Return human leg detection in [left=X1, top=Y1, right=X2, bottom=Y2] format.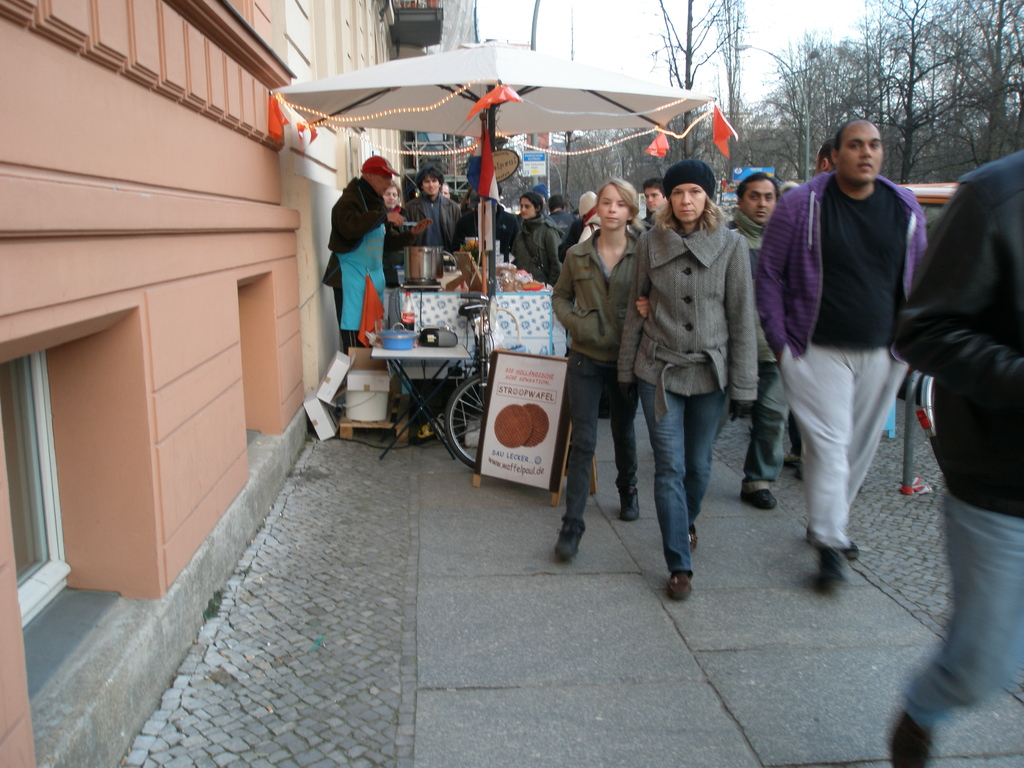
[left=603, top=346, right=637, bottom=515].
